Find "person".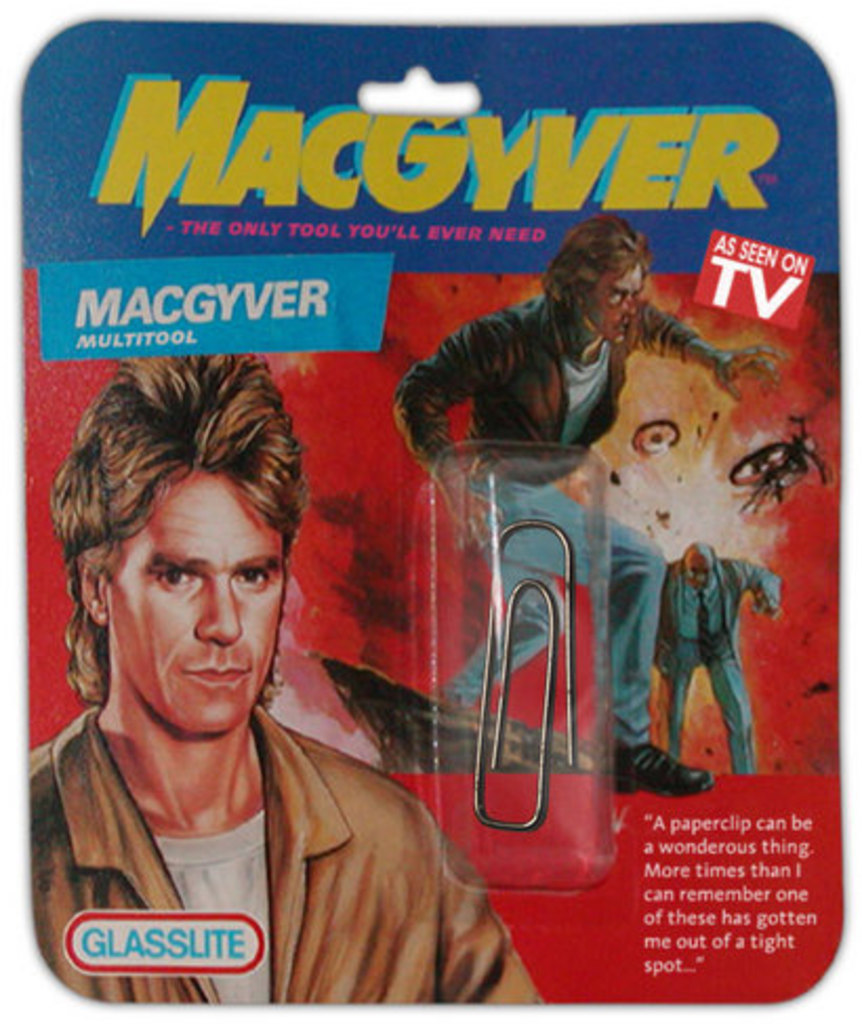
<box>0,366,427,1011</box>.
